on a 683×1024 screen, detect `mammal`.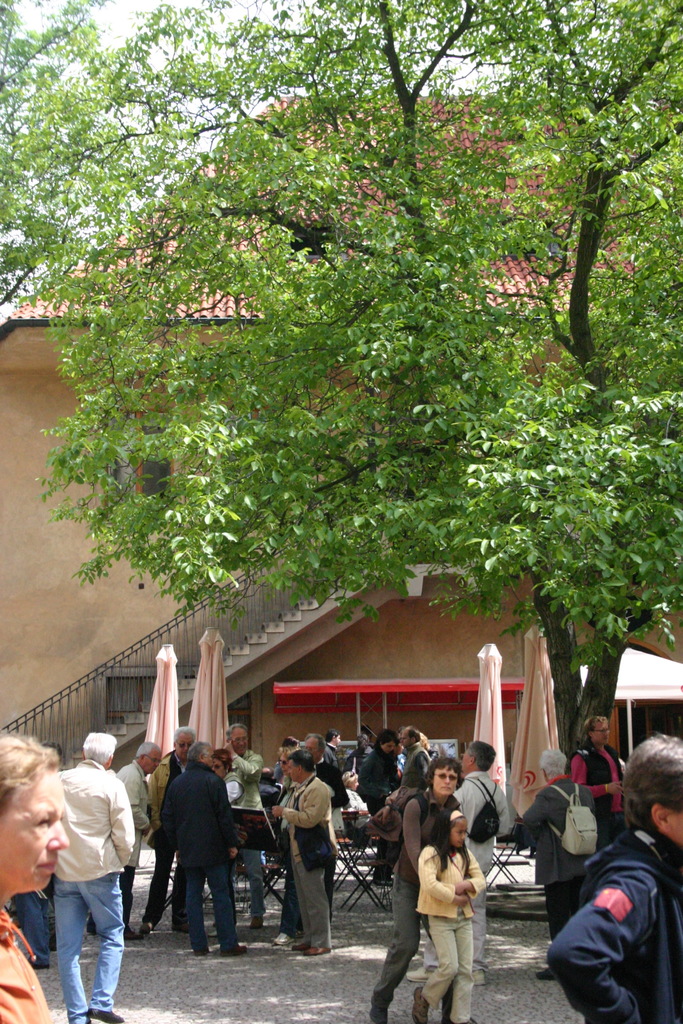
rect(570, 712, 627, 841).
